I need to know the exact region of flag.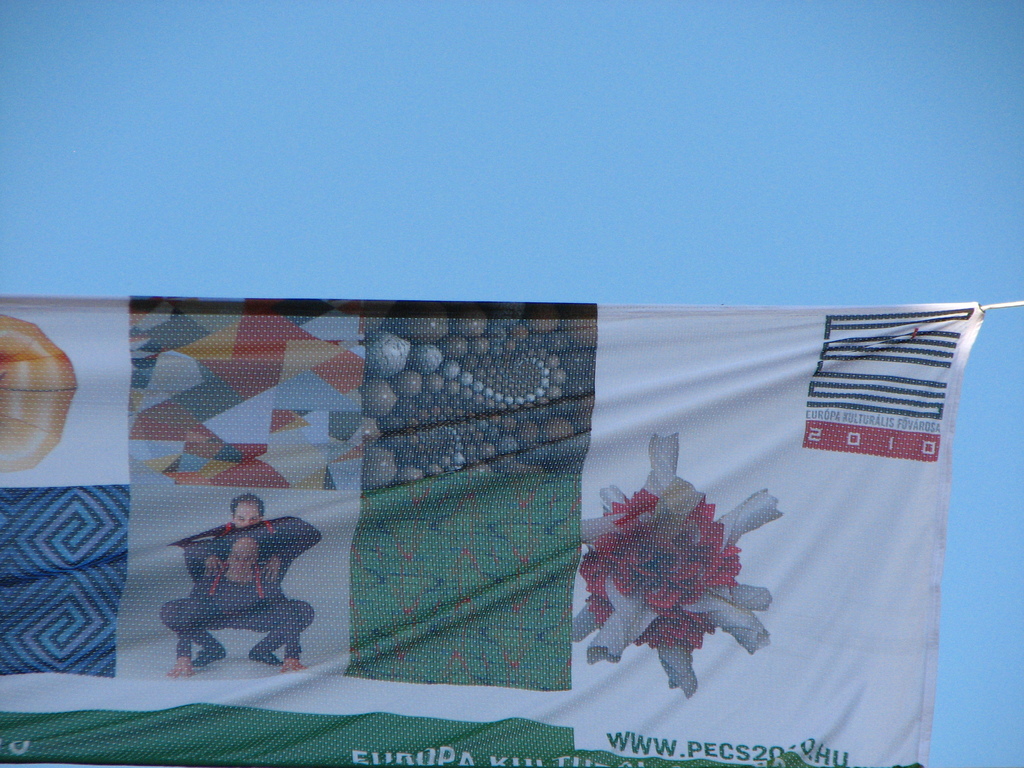
Region: 0/296/991/767.
